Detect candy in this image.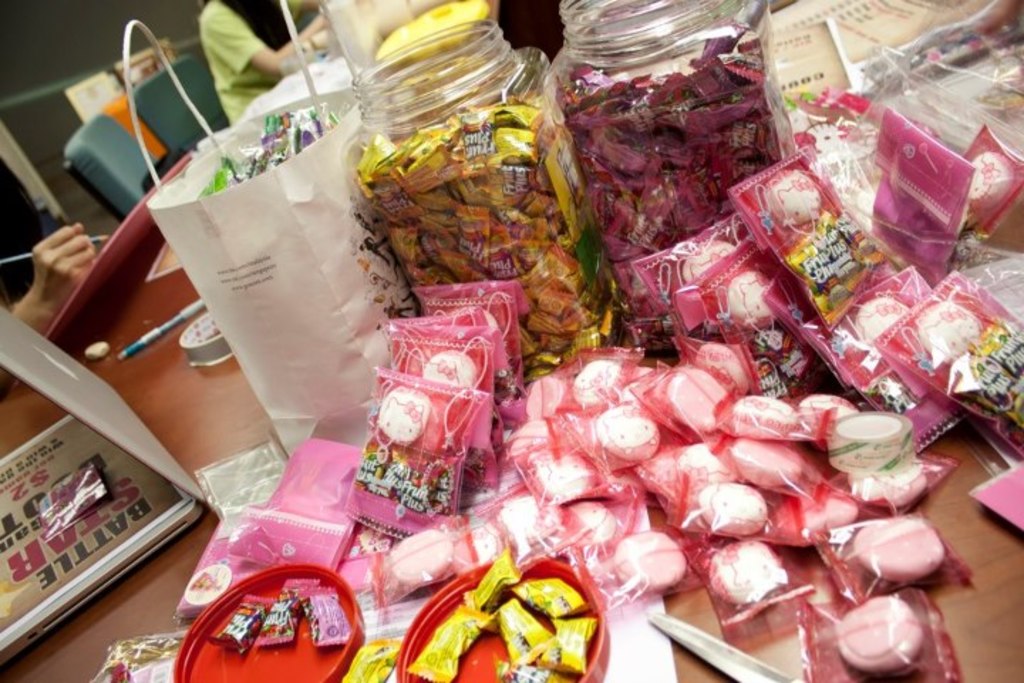
Detection: left=343, top=636, right=407, bottom=682.
